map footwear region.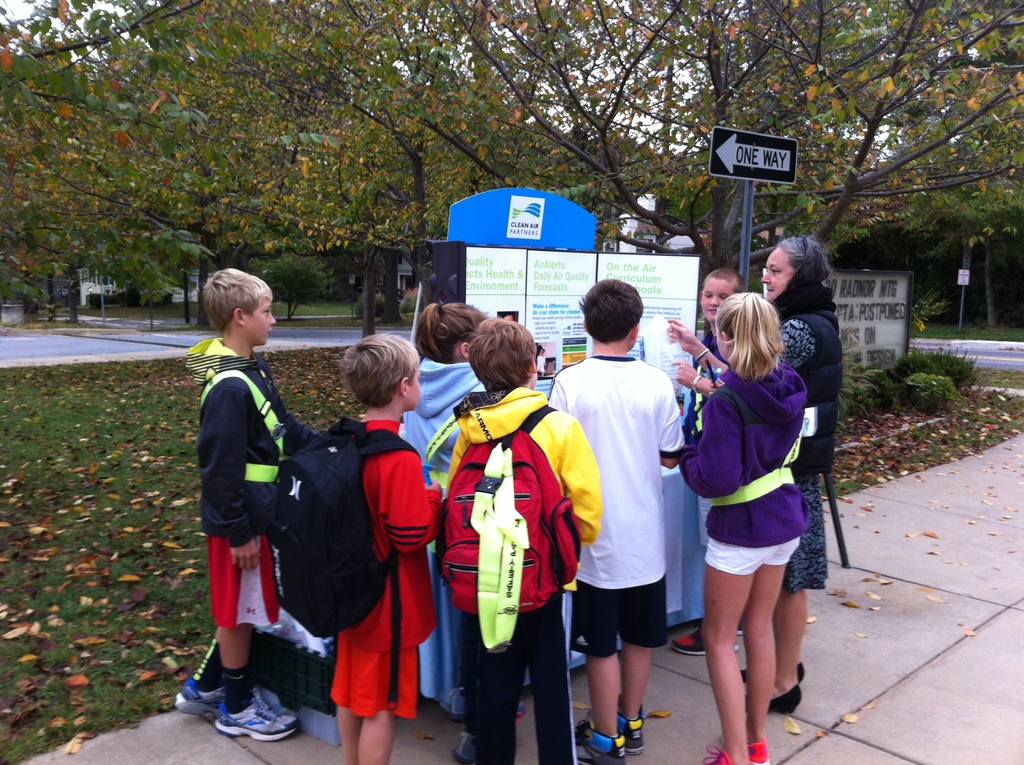
Mapped to rect(741, 662, 807, 689).
